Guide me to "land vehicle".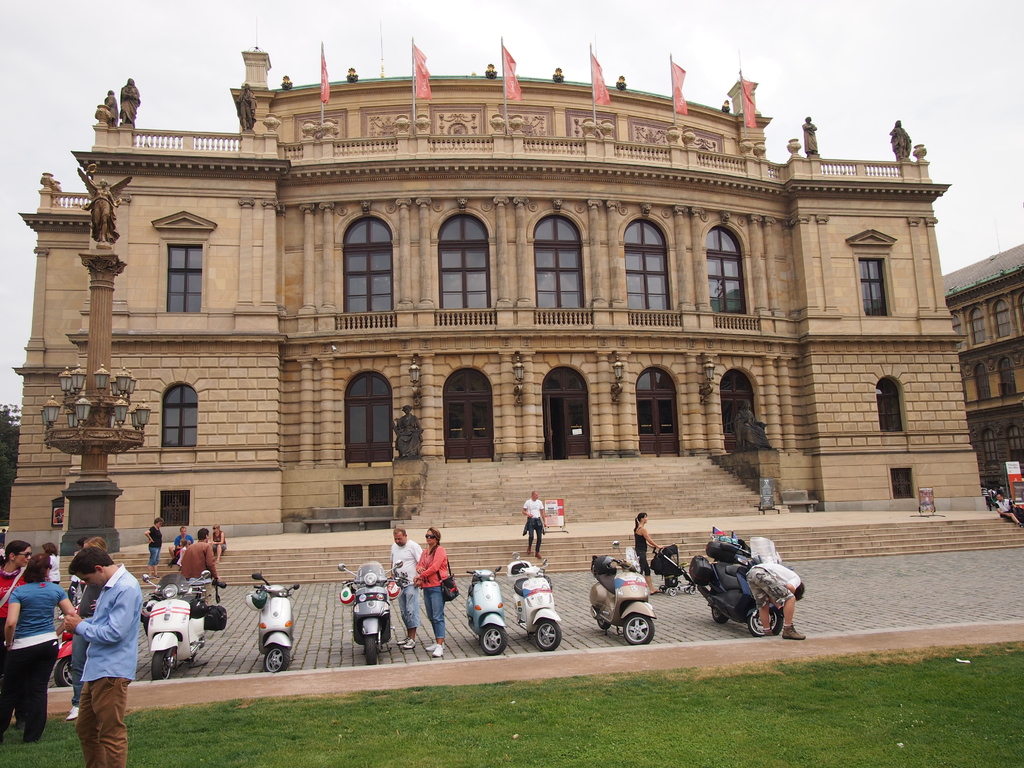
Guidance: rect(588, 539, 659, 643).
